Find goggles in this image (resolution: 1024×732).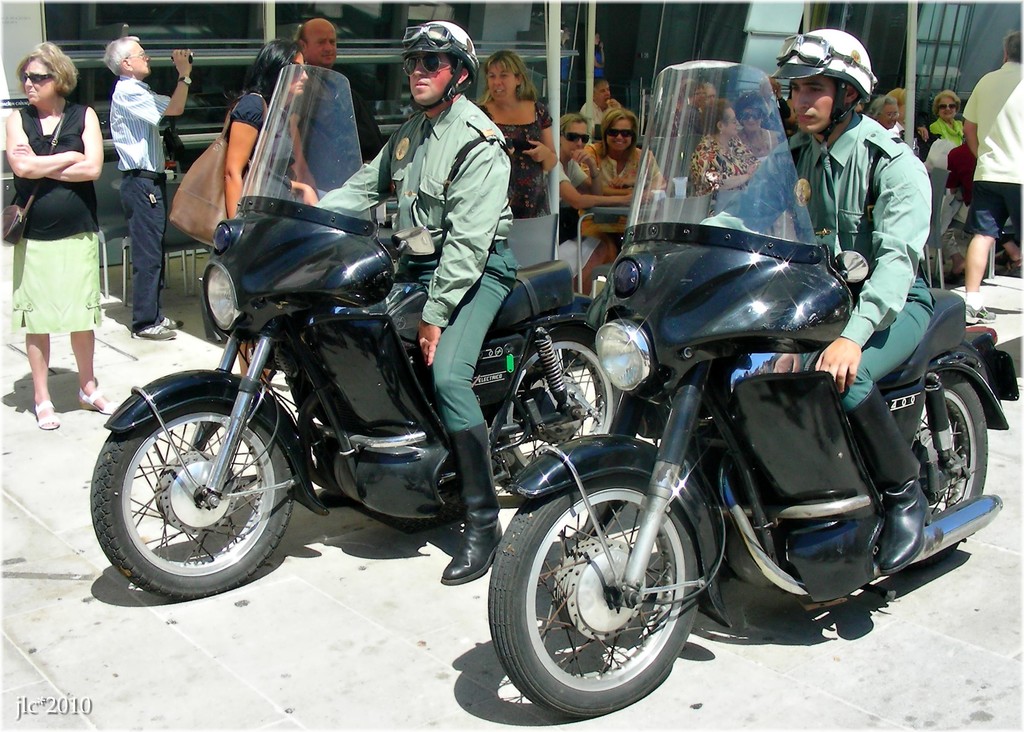
(280, 60, 309, 79).
